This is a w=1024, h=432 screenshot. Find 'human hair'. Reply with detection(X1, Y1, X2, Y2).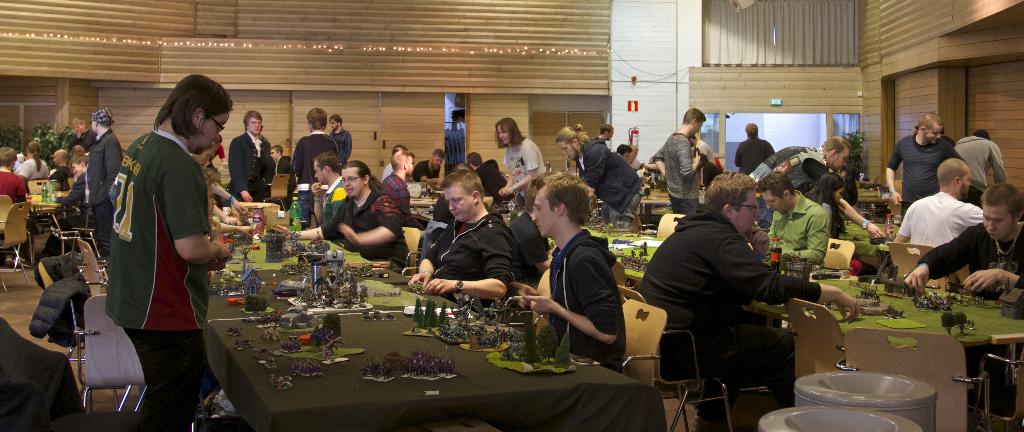
detection(746, 122, 760, 141).
